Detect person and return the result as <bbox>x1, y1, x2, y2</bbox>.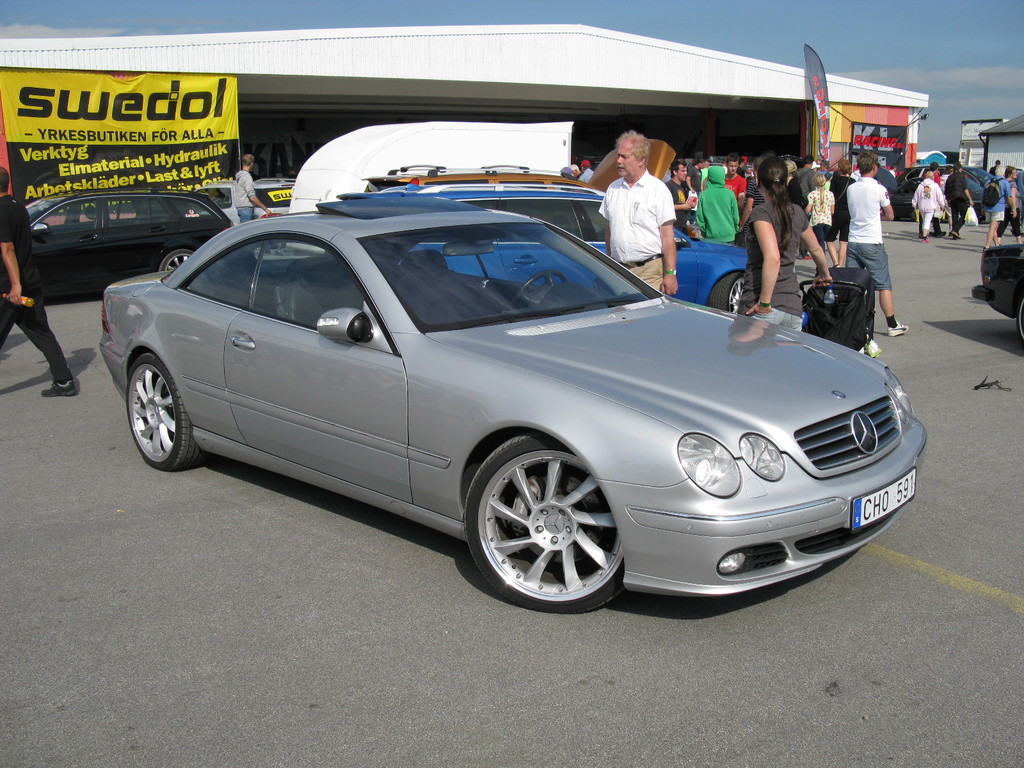
<bbox>983, 162, 1017, 255</bbox>.
